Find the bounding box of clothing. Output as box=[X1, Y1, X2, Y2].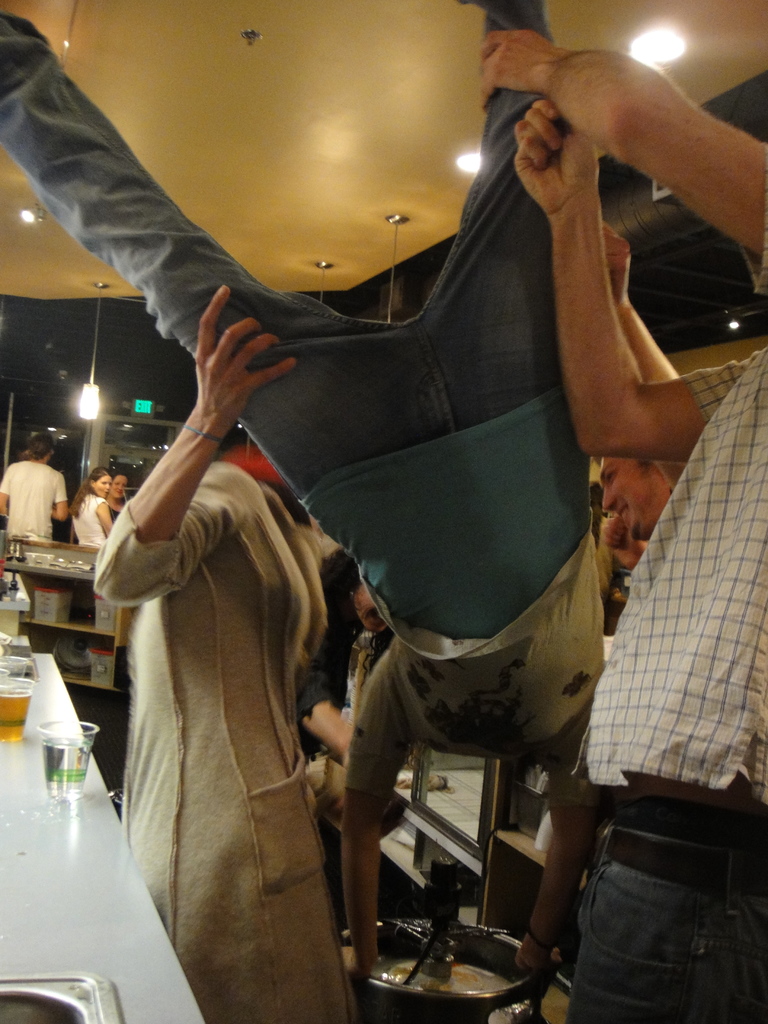
box=[108, 496, 127, 517].
